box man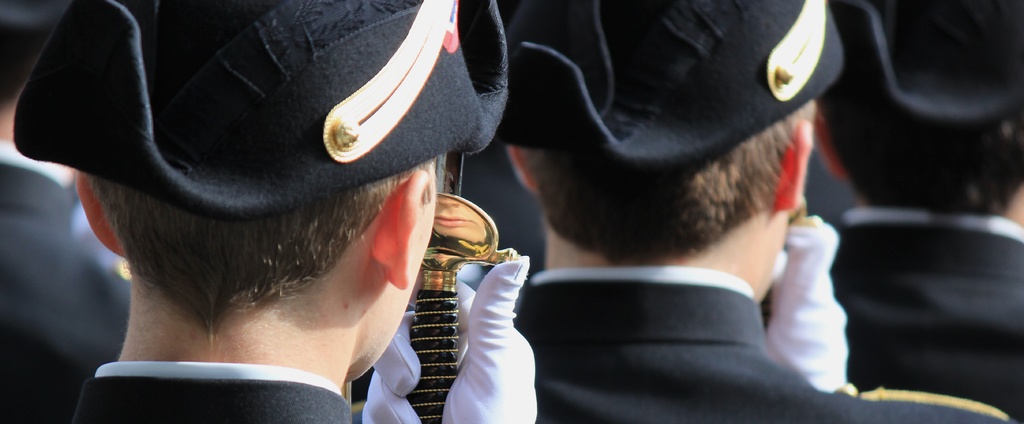
l=10, t=0, r=507, b=423
